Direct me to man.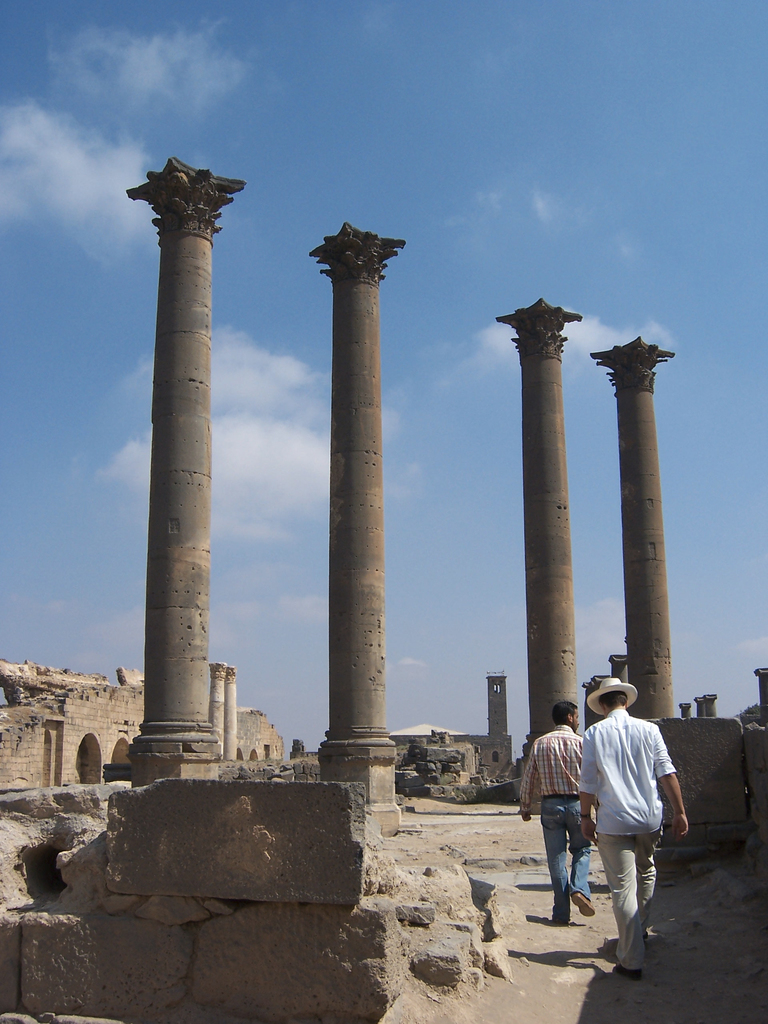
Direction: <box>573,685,682,968</box>.
